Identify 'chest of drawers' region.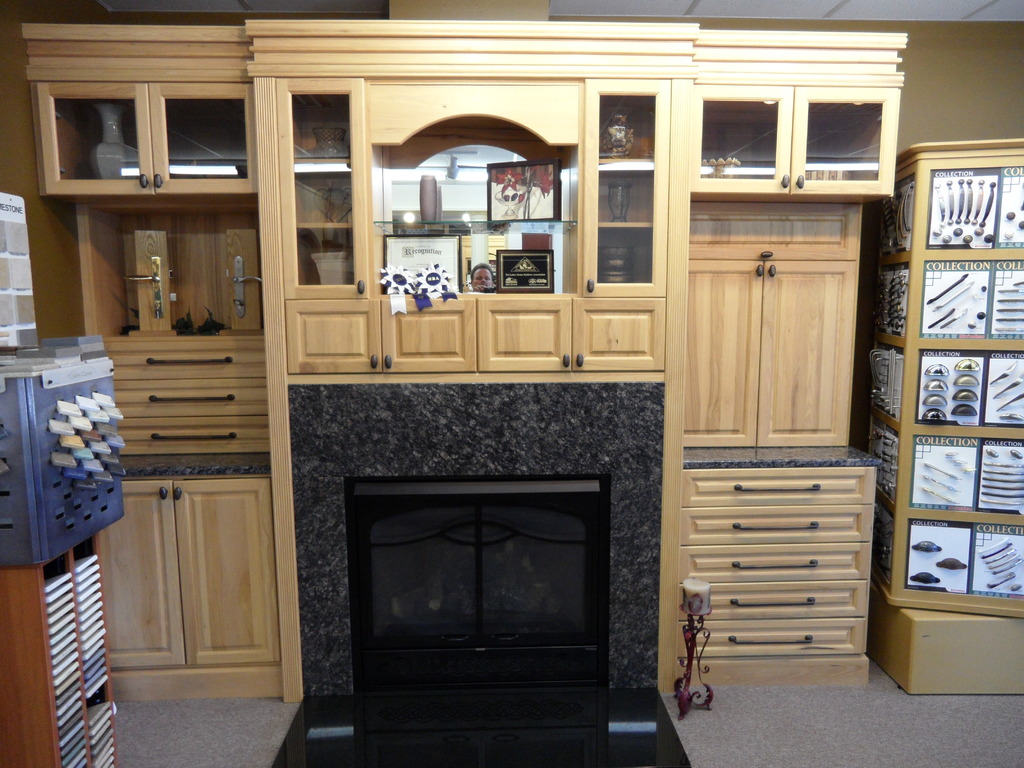
Region: {"x1": 684, "y1": 205, "x2": 867, "y2": 447}.
